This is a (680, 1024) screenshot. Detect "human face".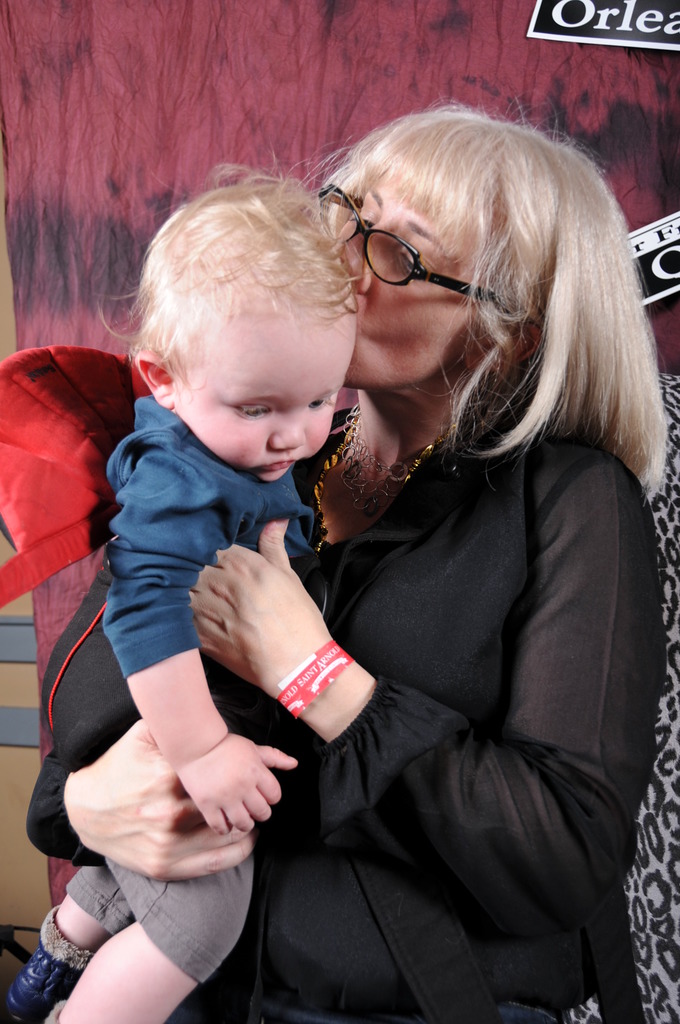
(left=178, top=289, right=346, bottom=484).
